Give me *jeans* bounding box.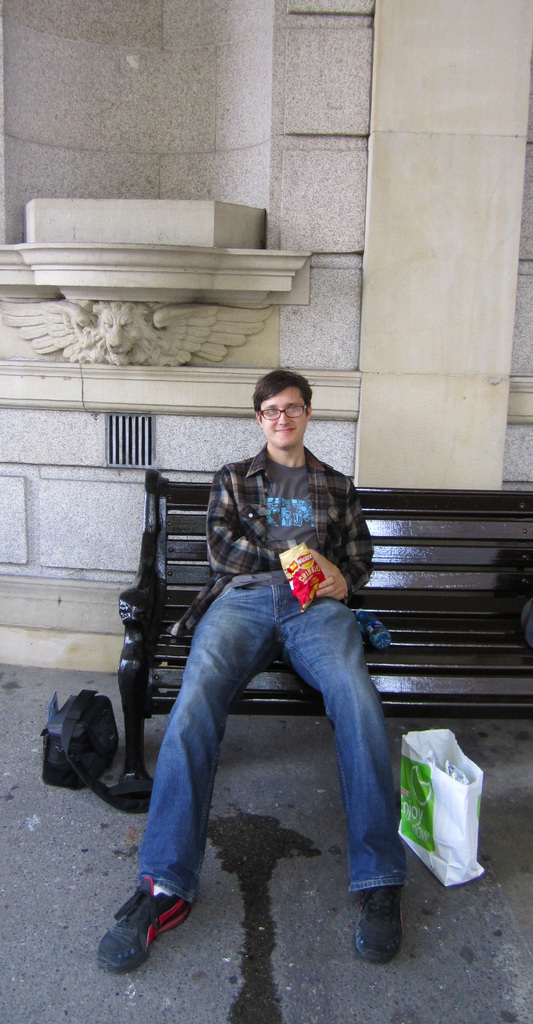
148 565 396 897.
